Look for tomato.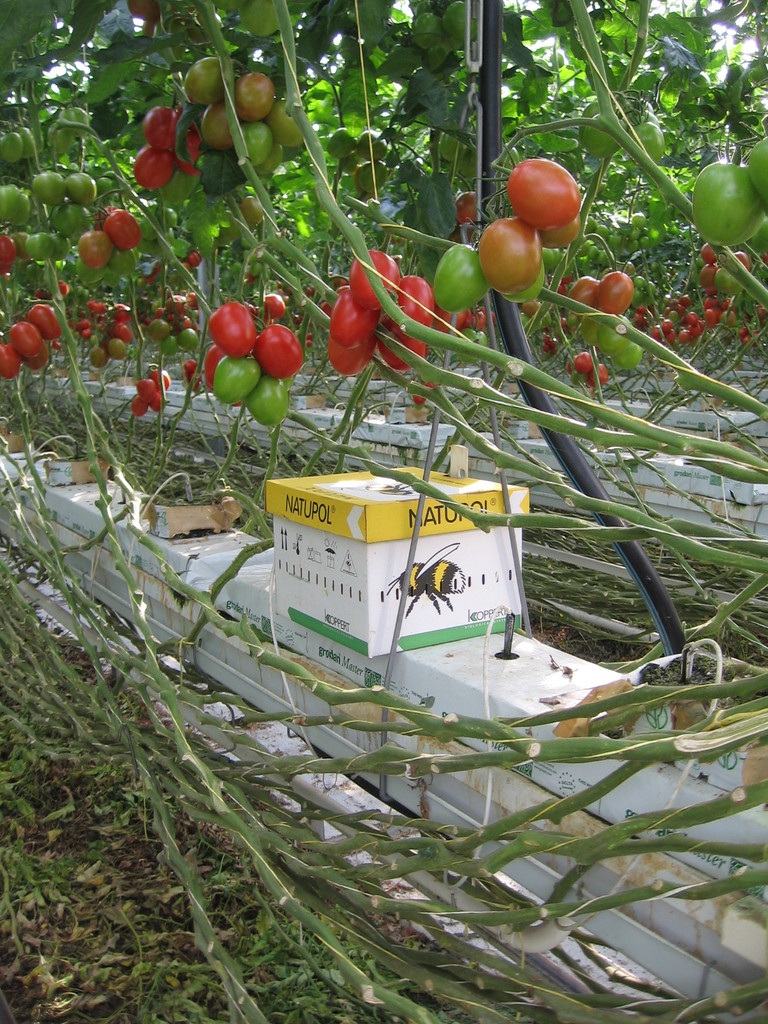
Found: l=28, t=239, r=61, b=258.
